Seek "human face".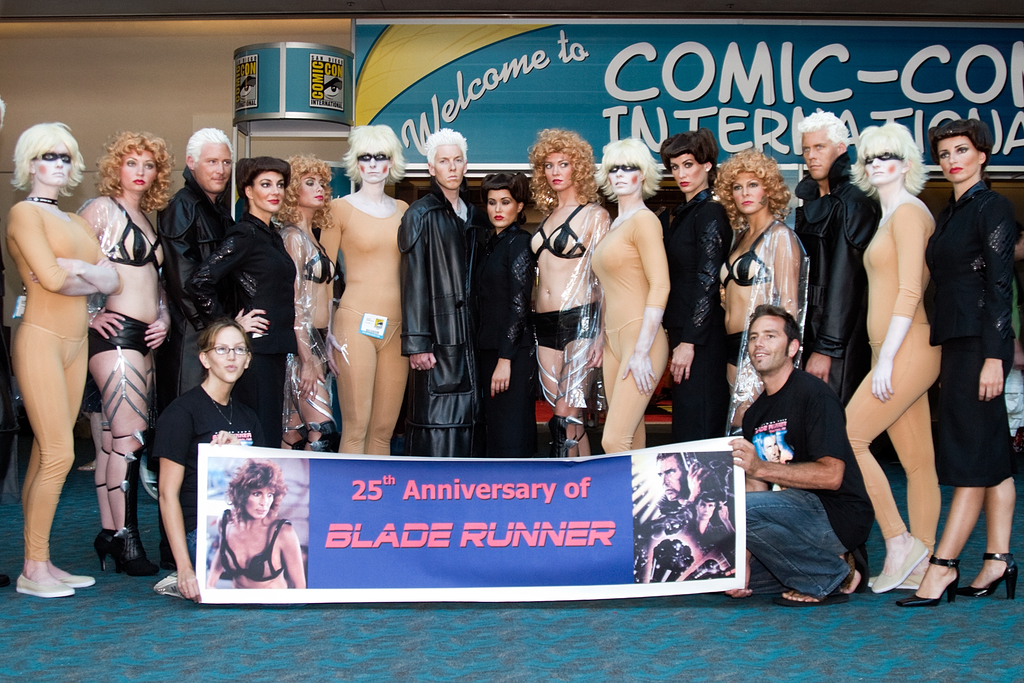
(937,136,982,186).
